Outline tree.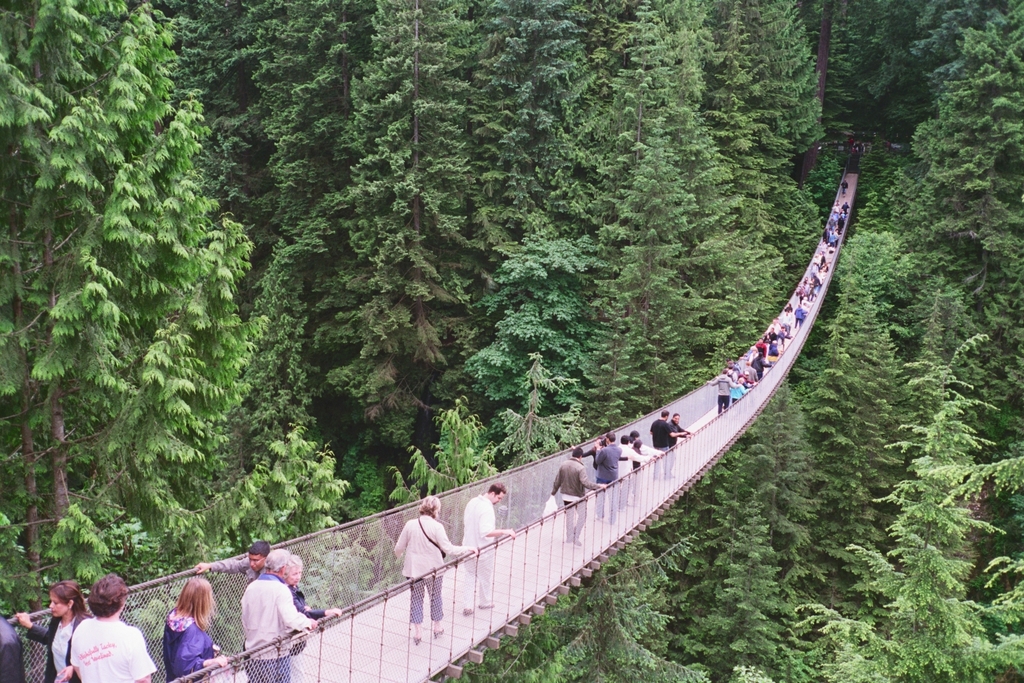
Outline: 45, 505, 113, 617.
